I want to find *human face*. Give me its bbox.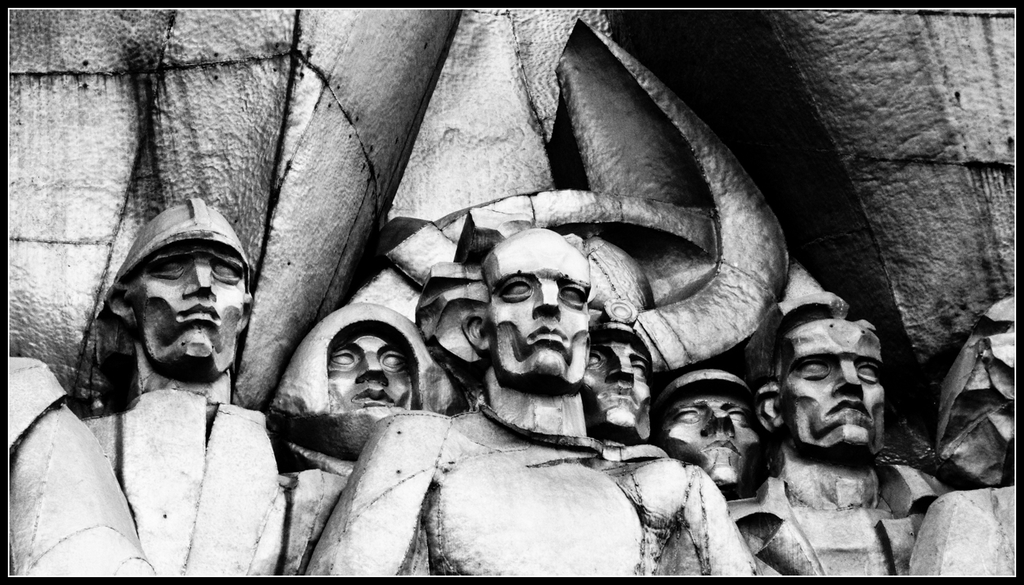
486:232:596:386.
